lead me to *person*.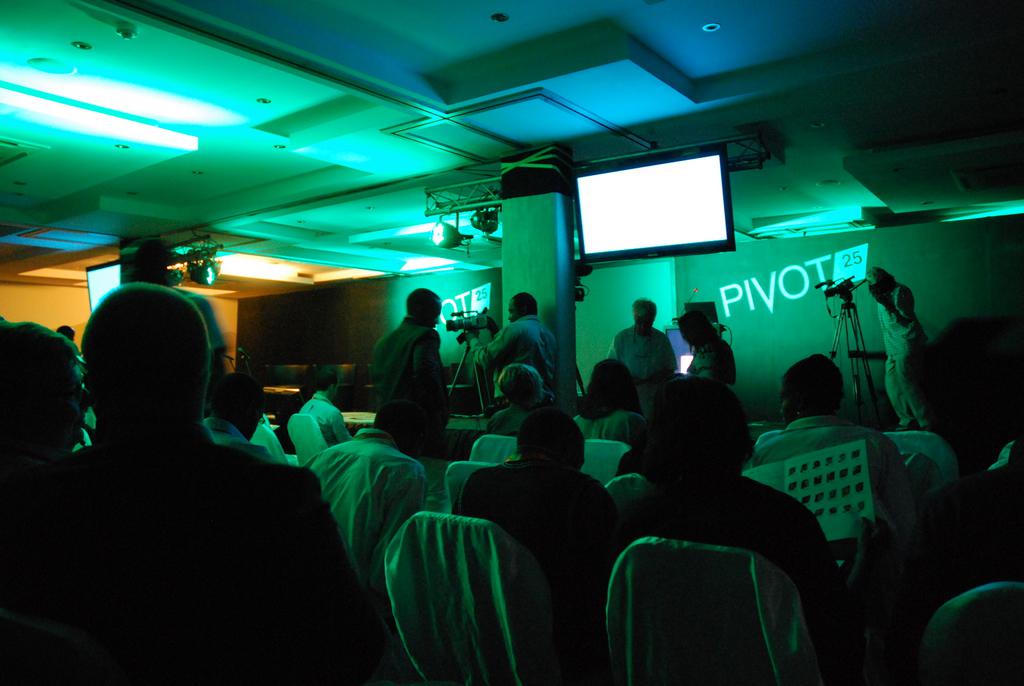
Lead to 367 281 448 460.
